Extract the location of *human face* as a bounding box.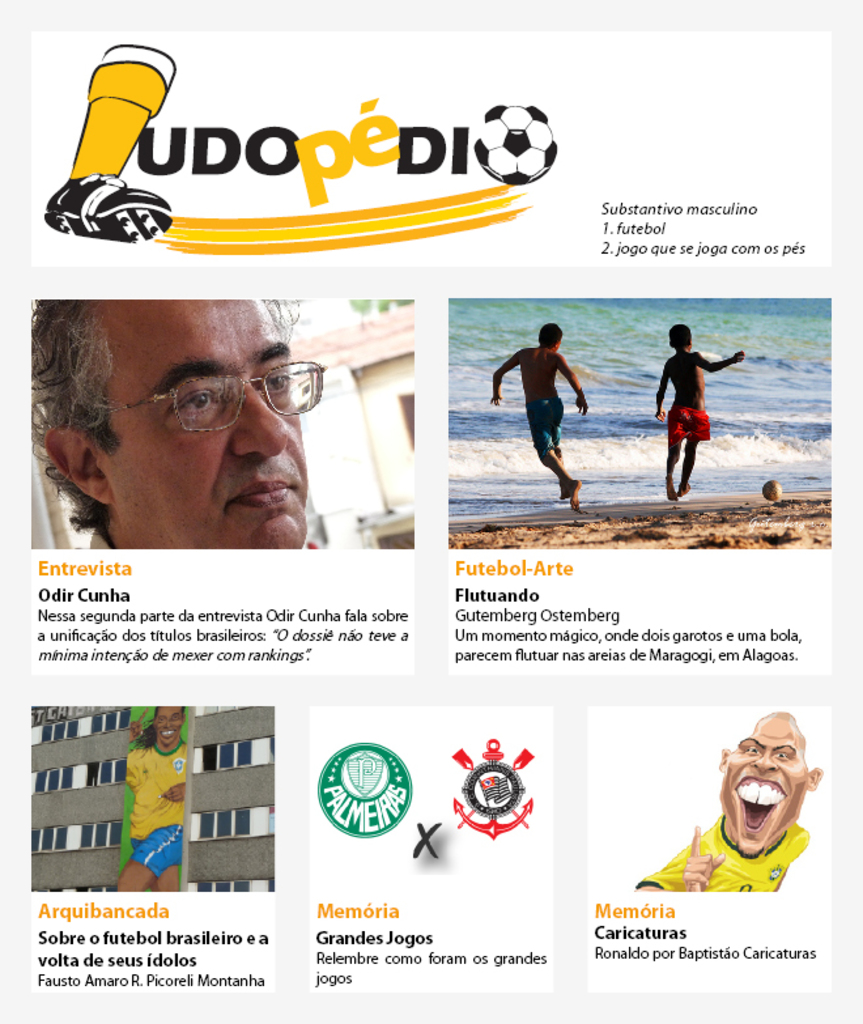
157 705 186 744.
